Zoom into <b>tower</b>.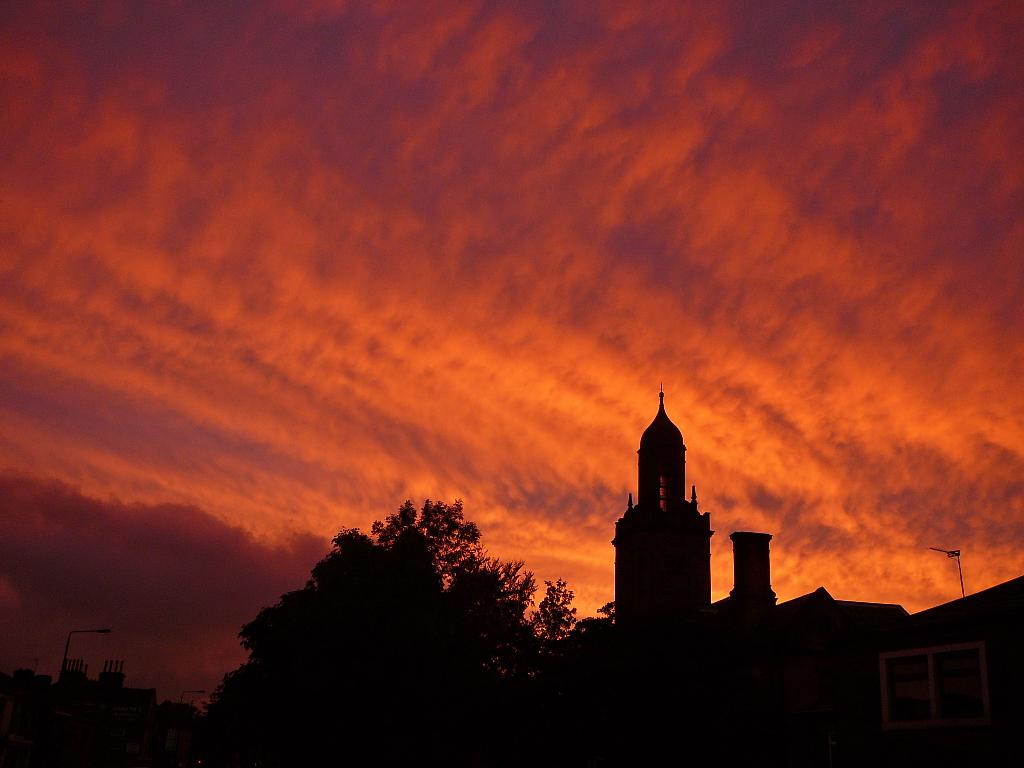
Zoom target: pyautogui.locateOnScreen(732, 527, 773, 602).
